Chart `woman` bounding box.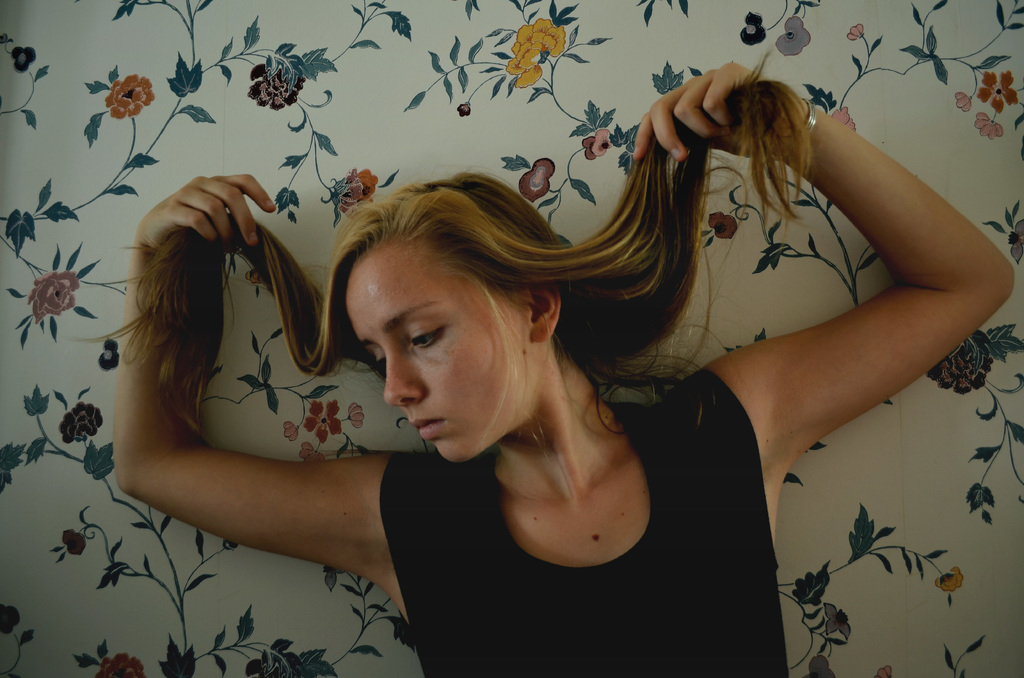
Charted: 113 58 1016 677.
